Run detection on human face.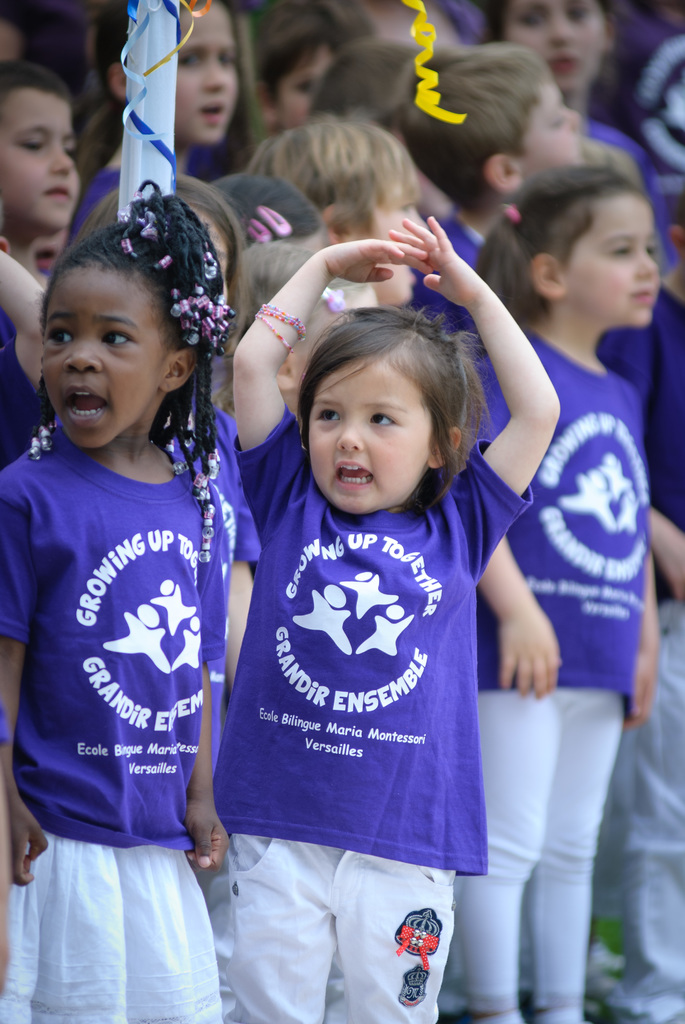
Result: locate(506, 0, 602, 93).
